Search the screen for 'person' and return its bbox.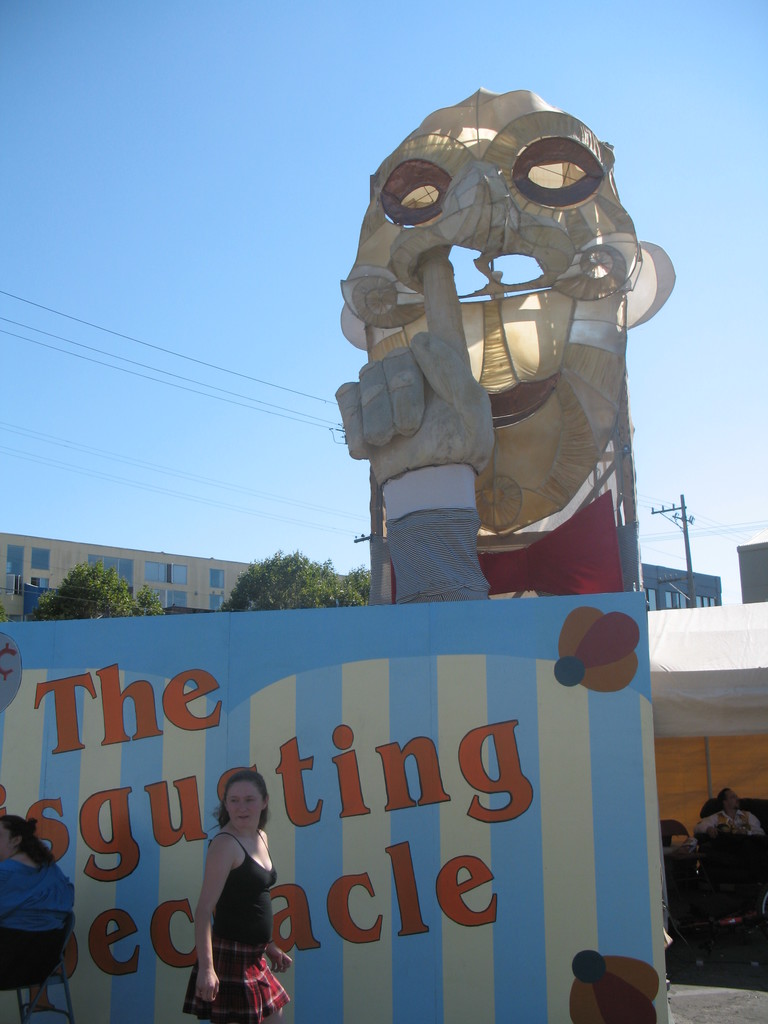
Found: detection(0, 815, 81, 935).
